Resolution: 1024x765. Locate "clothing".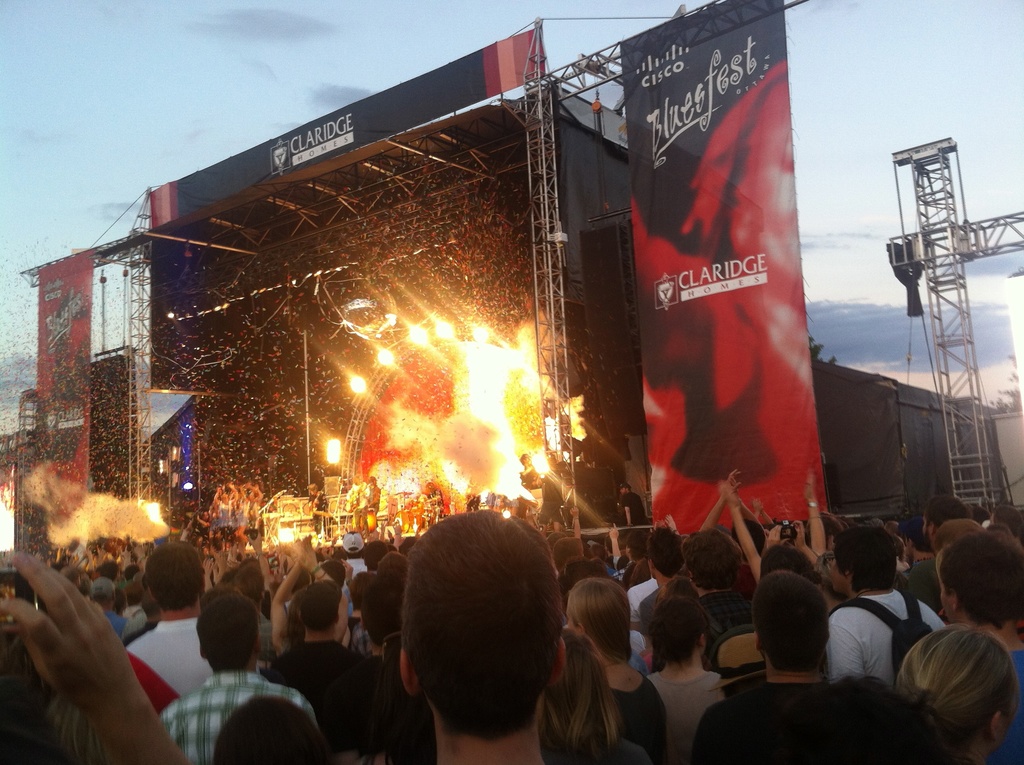
(x1=535, y1=483, x2=560, y2=530).
